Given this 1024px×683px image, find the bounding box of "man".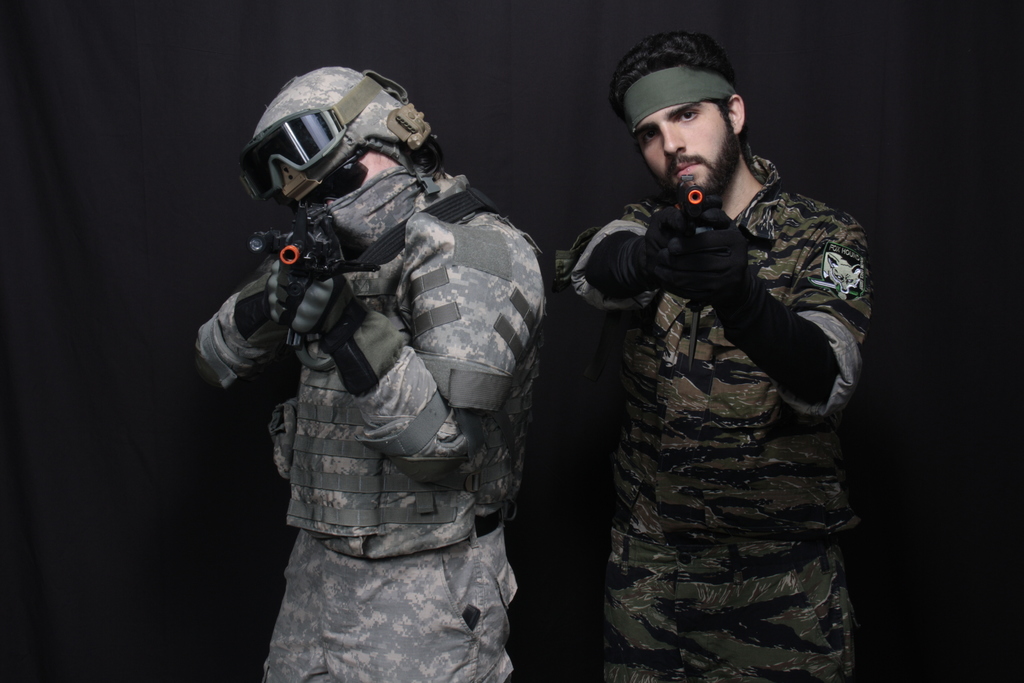
[left=554, top=38, right=870, bottom=682].
